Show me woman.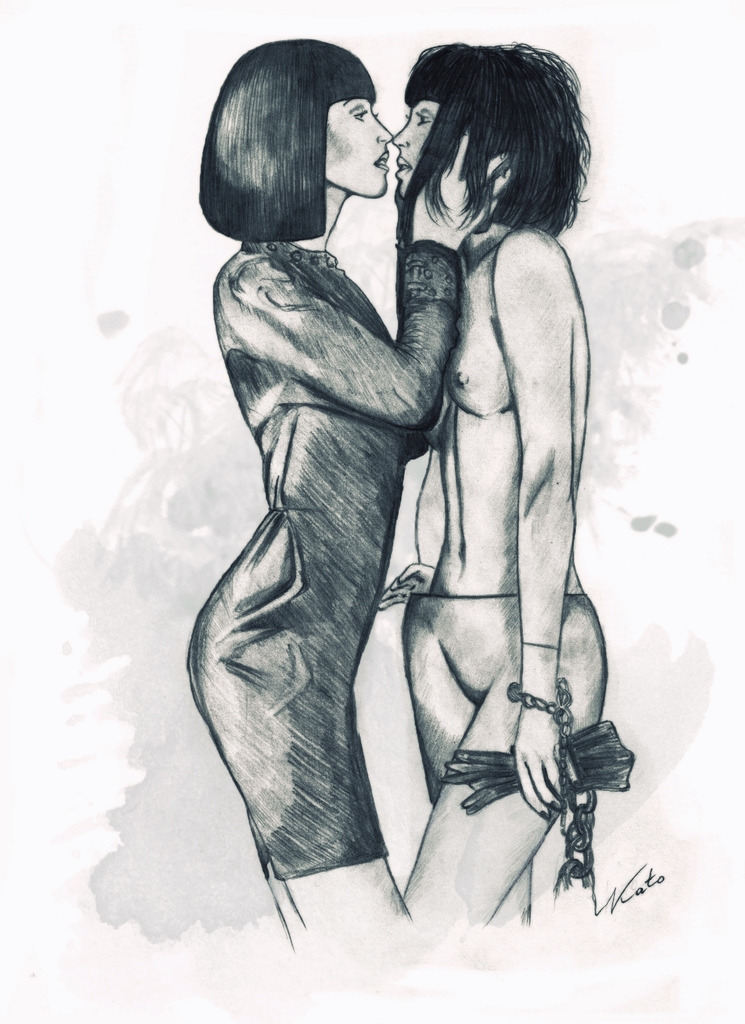
woman is here: locate(186, 34, 514, 979).
